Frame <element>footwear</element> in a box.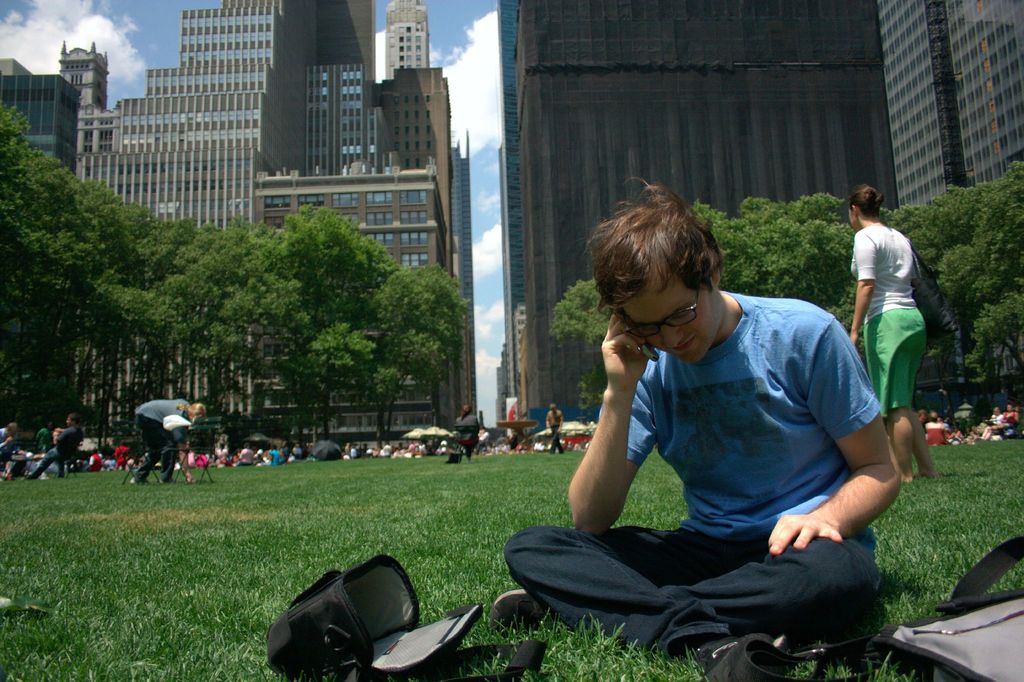
<bbox>125, 472, 149, 485</bbox>.
